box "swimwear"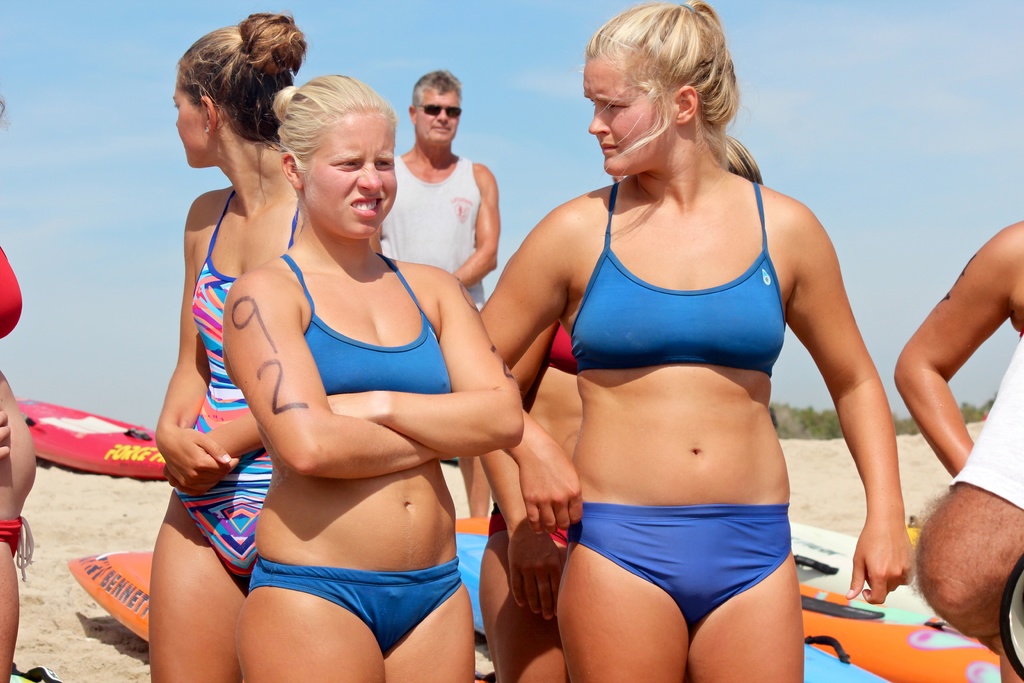
(249, 548, 464, 655)
